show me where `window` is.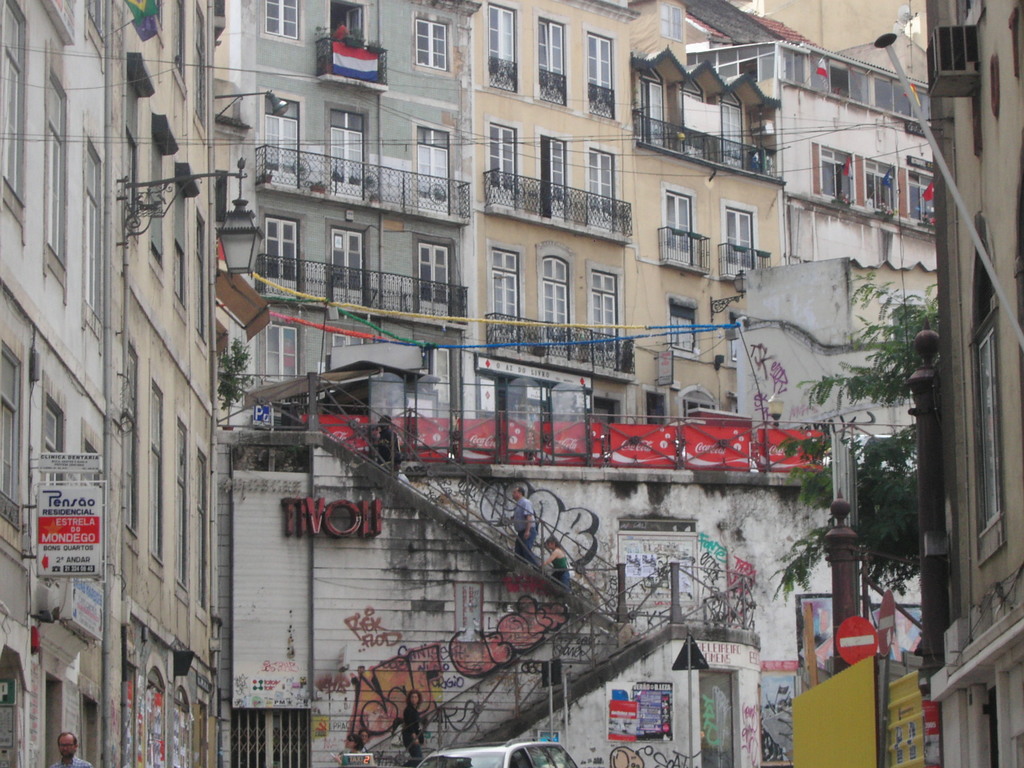
`window` is at rect(186, 455, 210, 607).
